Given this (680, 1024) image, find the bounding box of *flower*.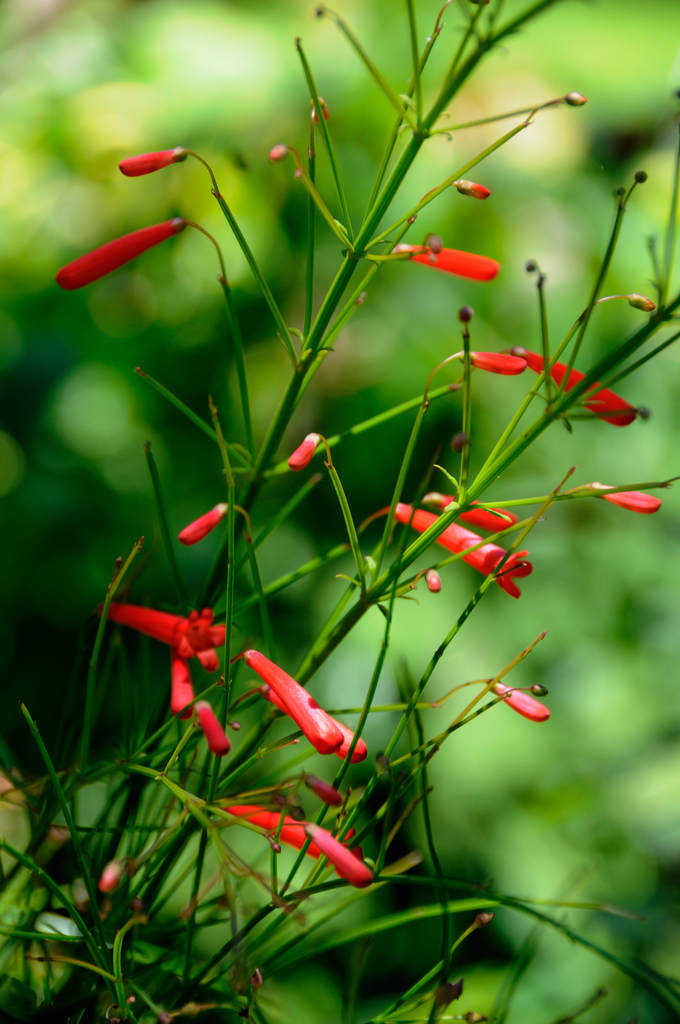
locate(287, 433, 320, 469).
